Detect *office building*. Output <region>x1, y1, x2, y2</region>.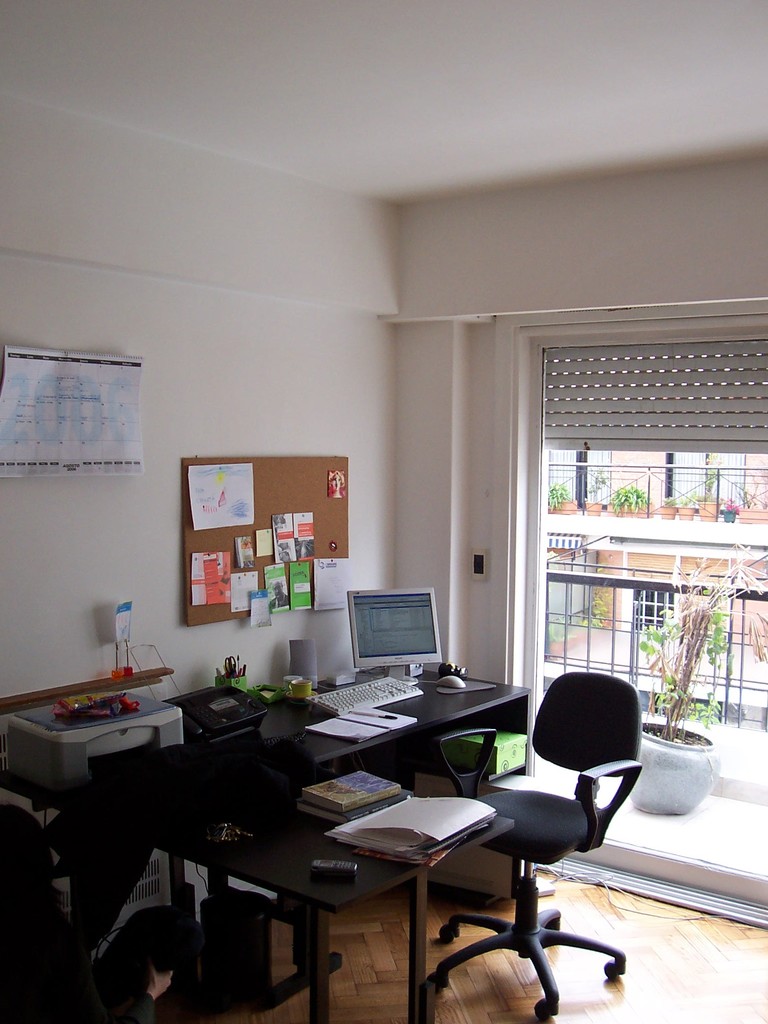
<region>0, 174, 751, 1023</region>.
